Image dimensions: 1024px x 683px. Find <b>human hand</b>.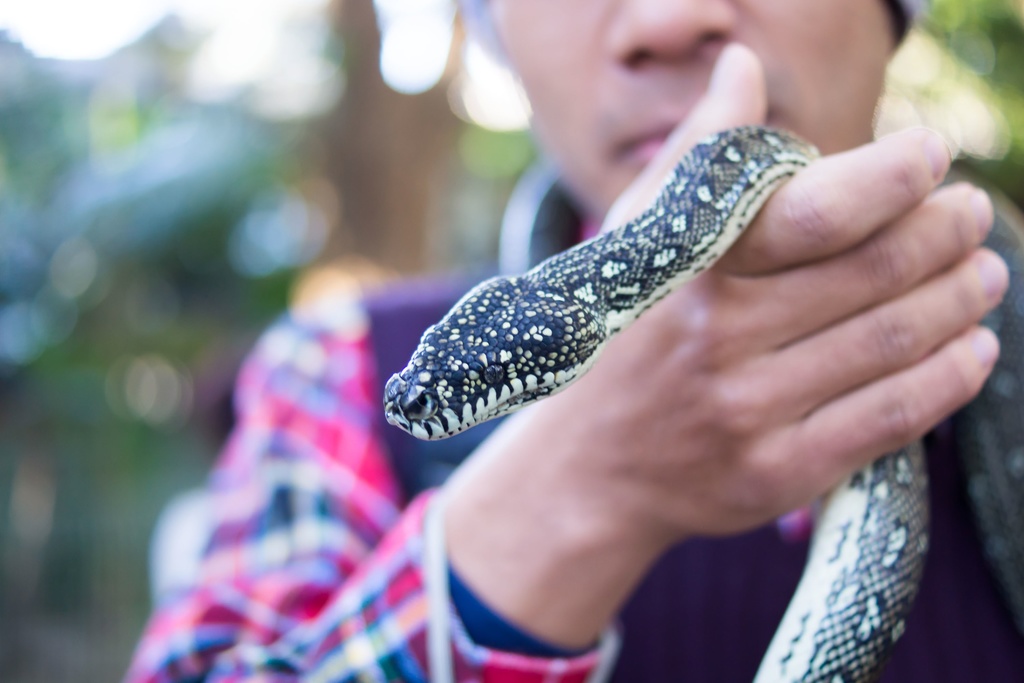
select_region(584, 130, 1021, 568).
